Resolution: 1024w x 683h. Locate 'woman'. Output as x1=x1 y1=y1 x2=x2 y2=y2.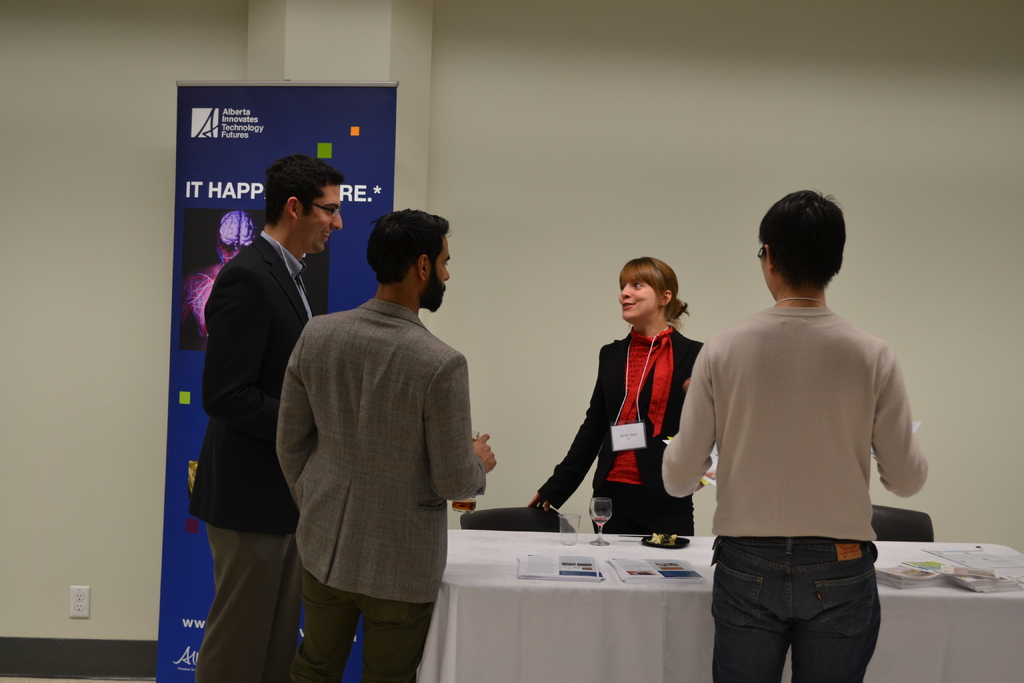
x1=527 y1=258 x2=705 y2=538.
